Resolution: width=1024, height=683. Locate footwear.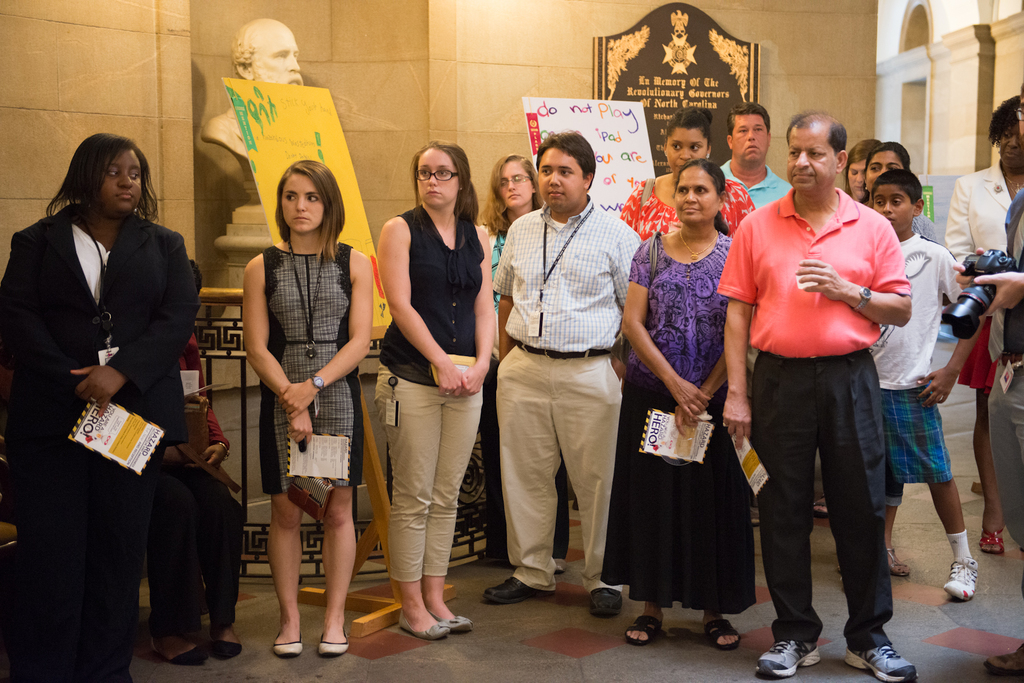
(621,614,661,650).
